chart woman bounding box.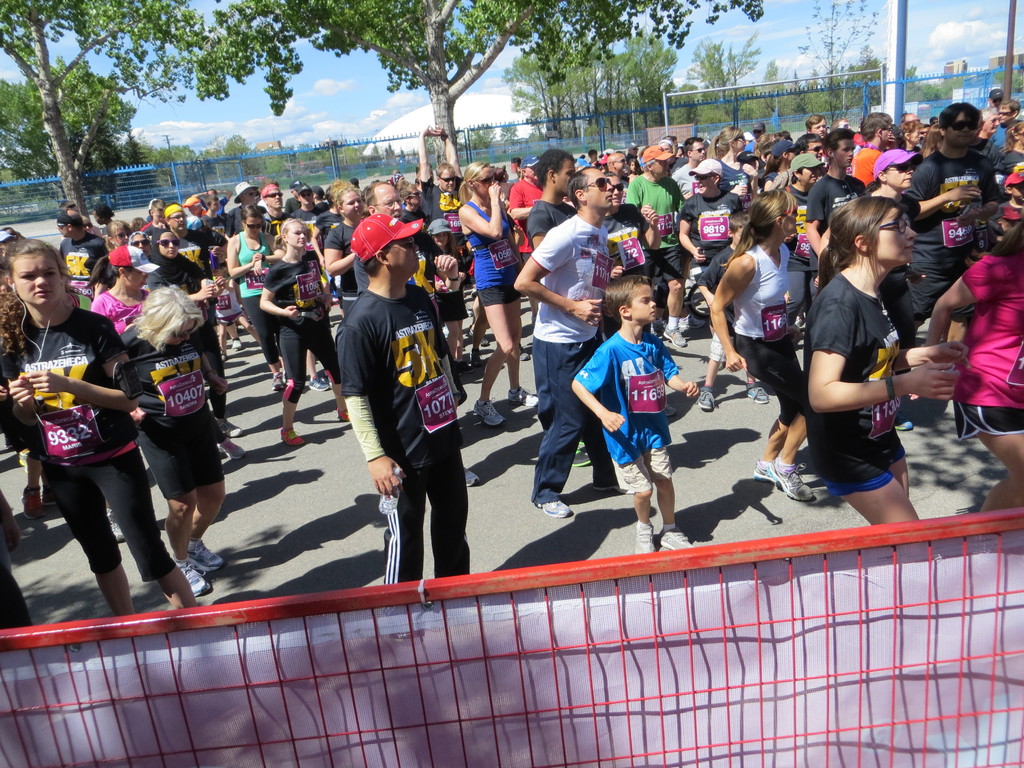
Charted: BBox(119, 284, 226, 595).
